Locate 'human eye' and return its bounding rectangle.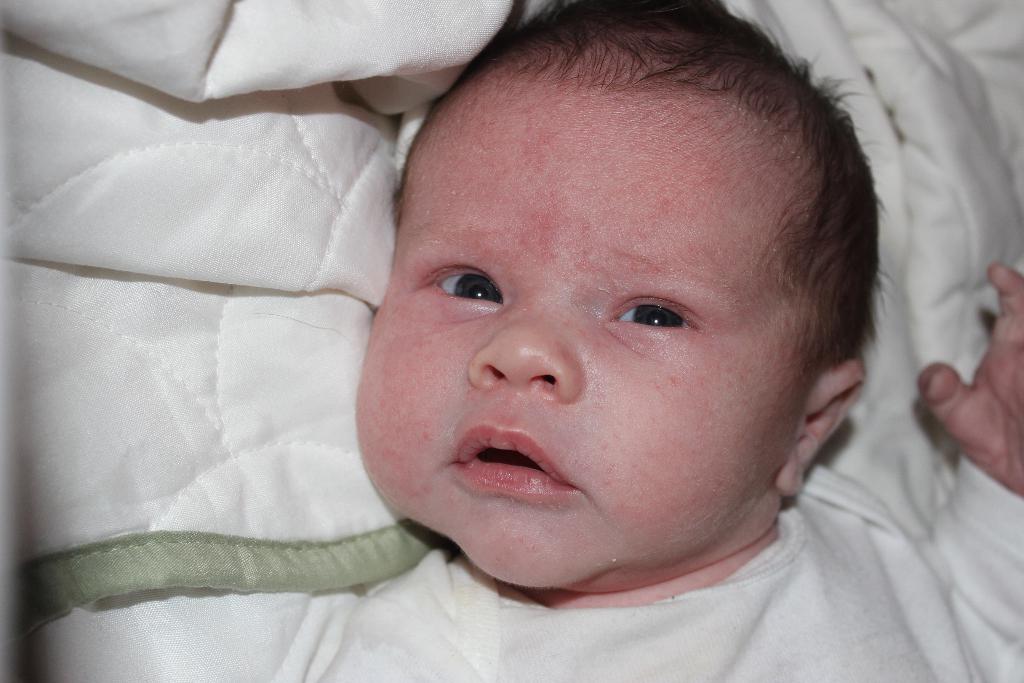
420:252:505:318.
